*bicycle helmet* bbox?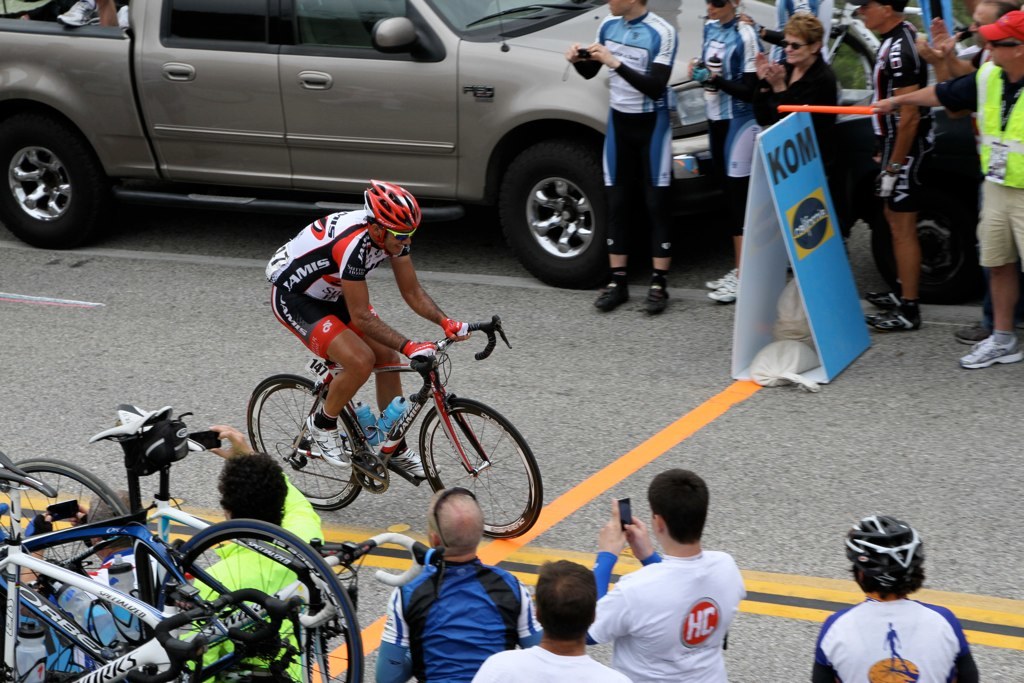
BBox(358, 178, 421, 230)
